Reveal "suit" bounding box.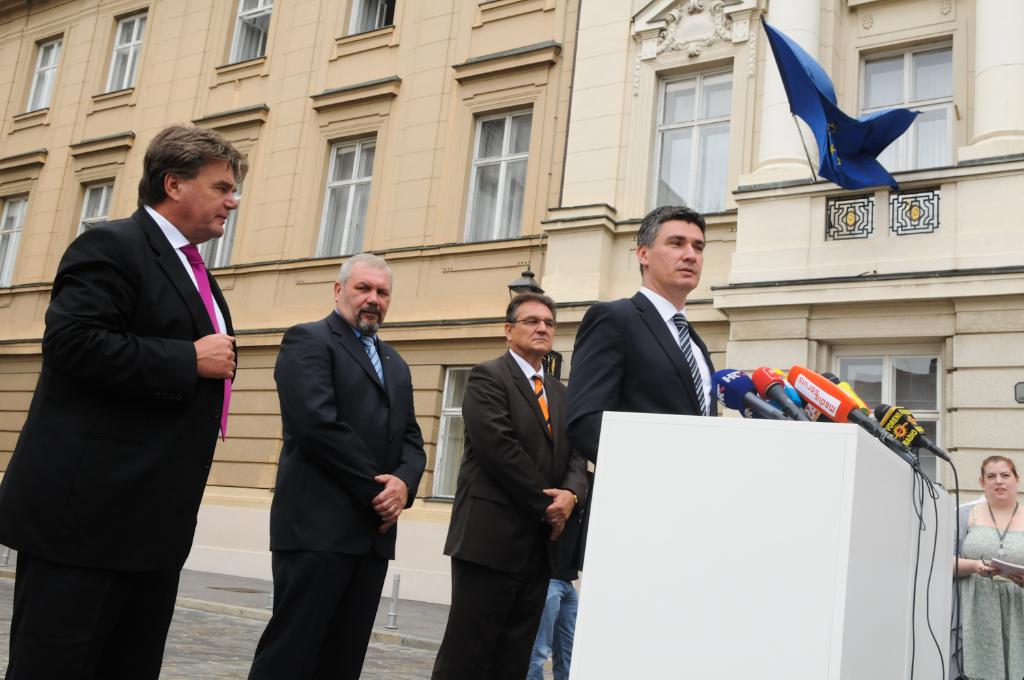
Revealed: [x1=265, y1=302, x2=433, y2=679].
